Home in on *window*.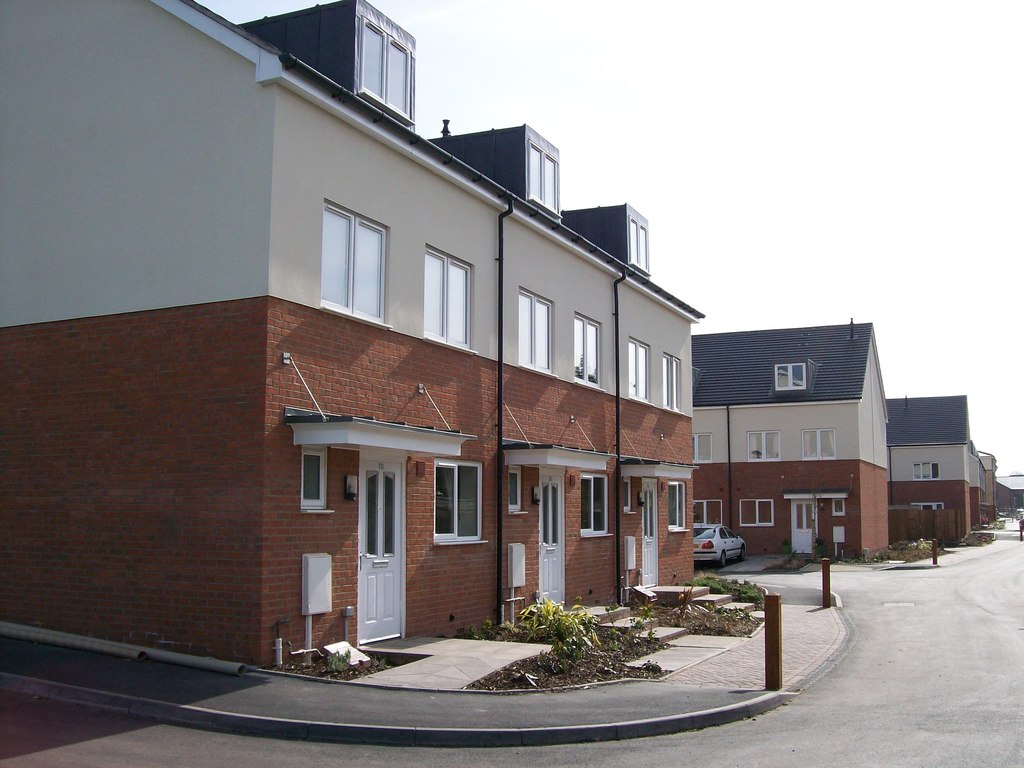
Homed in at [left=830, top=496, right=849, bottom=521].
